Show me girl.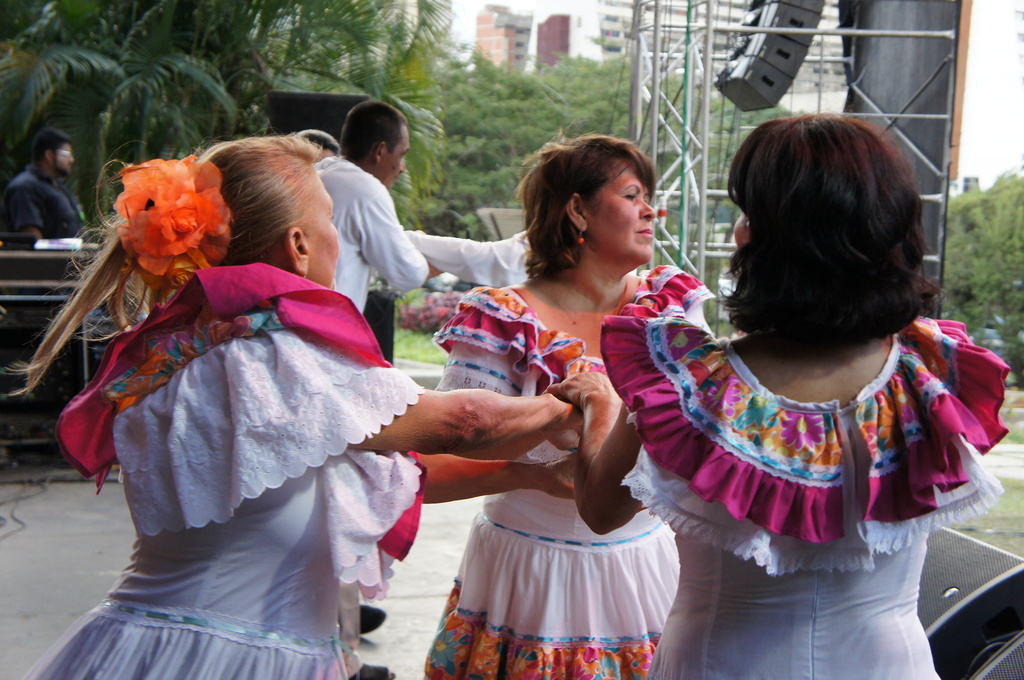
girl is here: [left=584, top=97, right=989, bottom=678].
